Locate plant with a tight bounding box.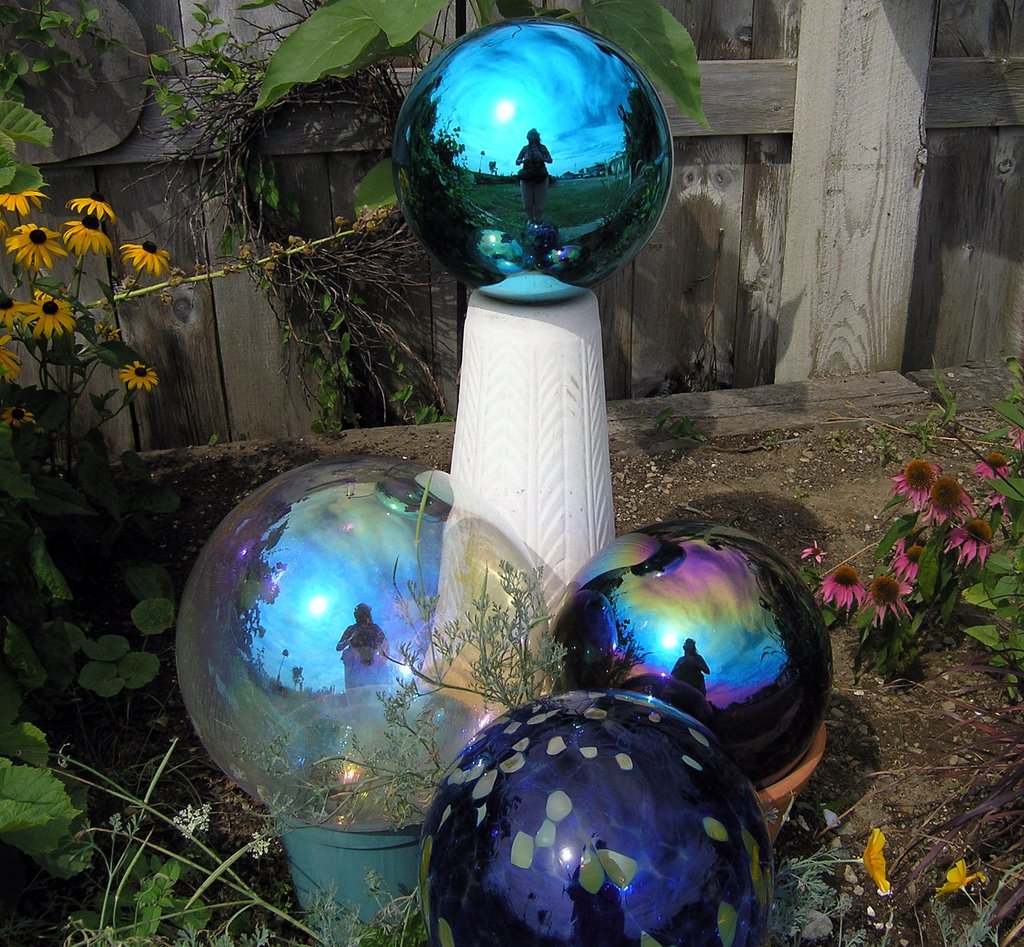
[755,807,897,946].
